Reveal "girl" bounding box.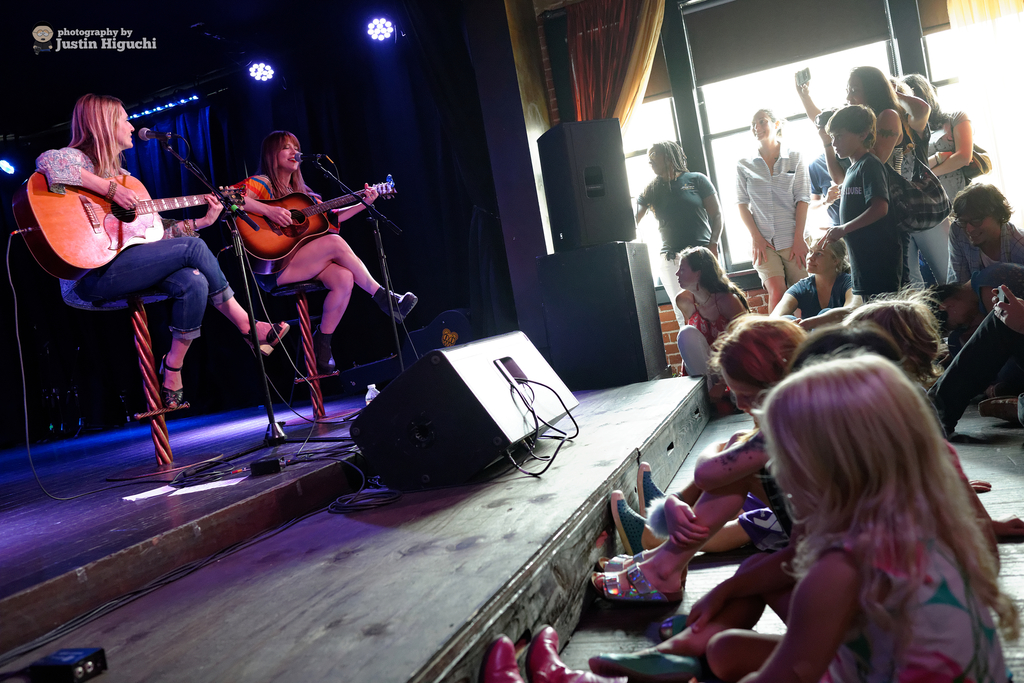
Revealed: (218, 129, 417, 367).
